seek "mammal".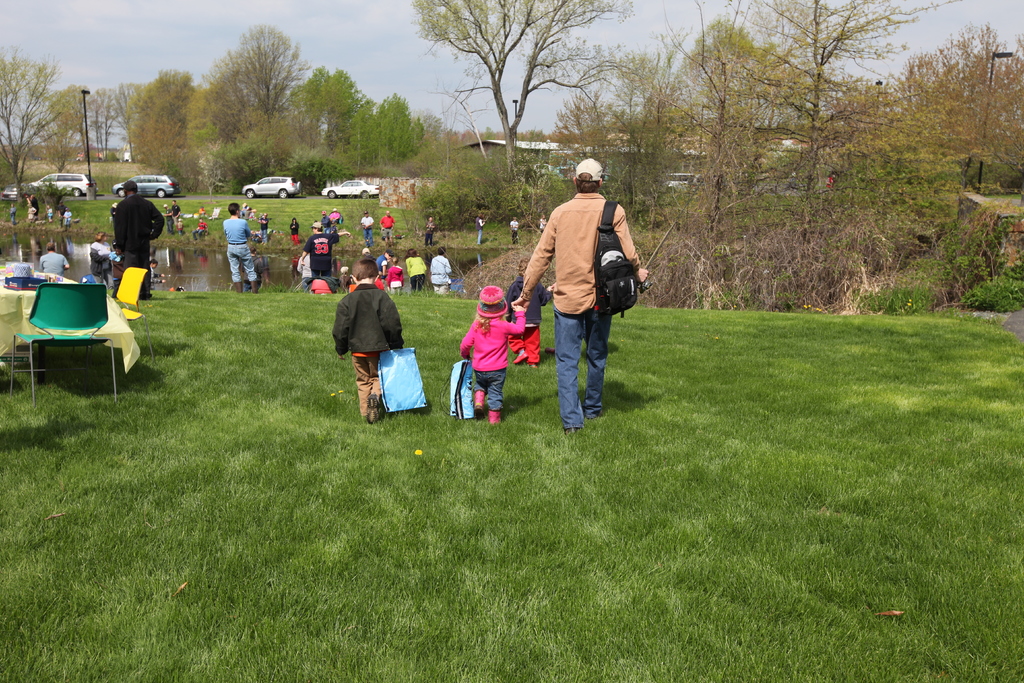
{"x1": 159, "y1": 204, "x2": 172, "y2": 232}.
